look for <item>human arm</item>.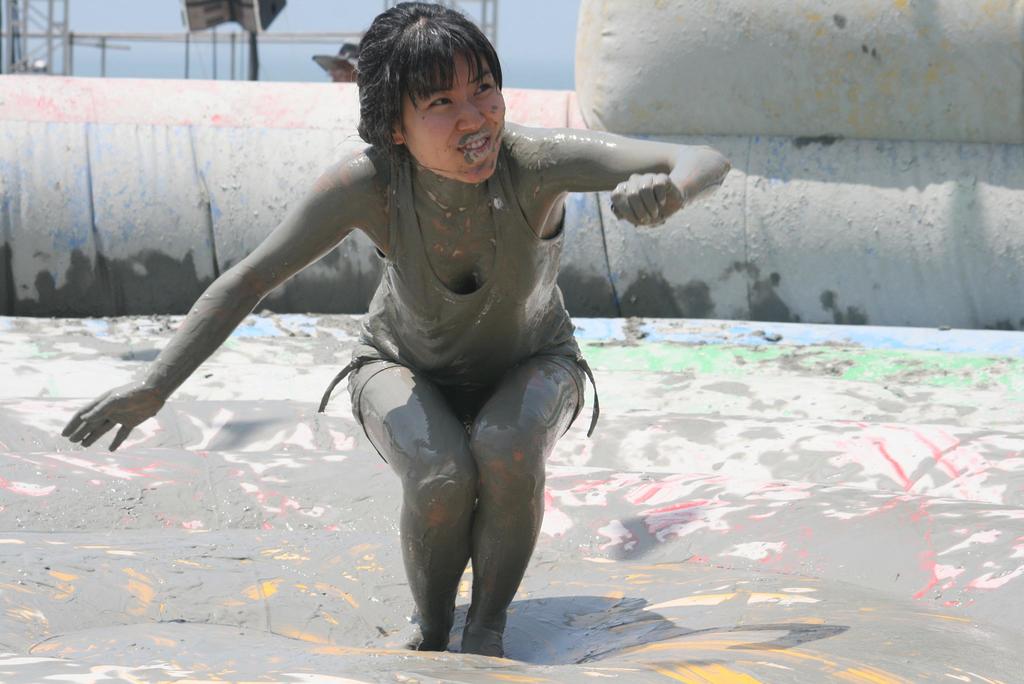
Found: bbox(81, 139, 408, 447).
